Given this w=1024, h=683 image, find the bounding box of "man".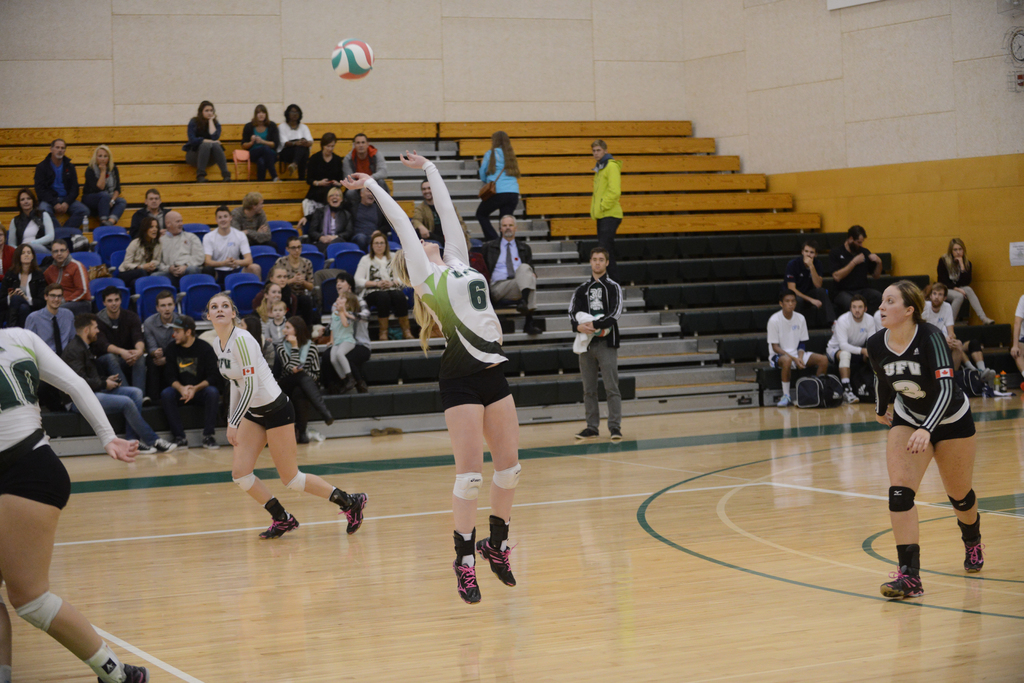
(x1=40, y1=235, x2=100, y2=305).
